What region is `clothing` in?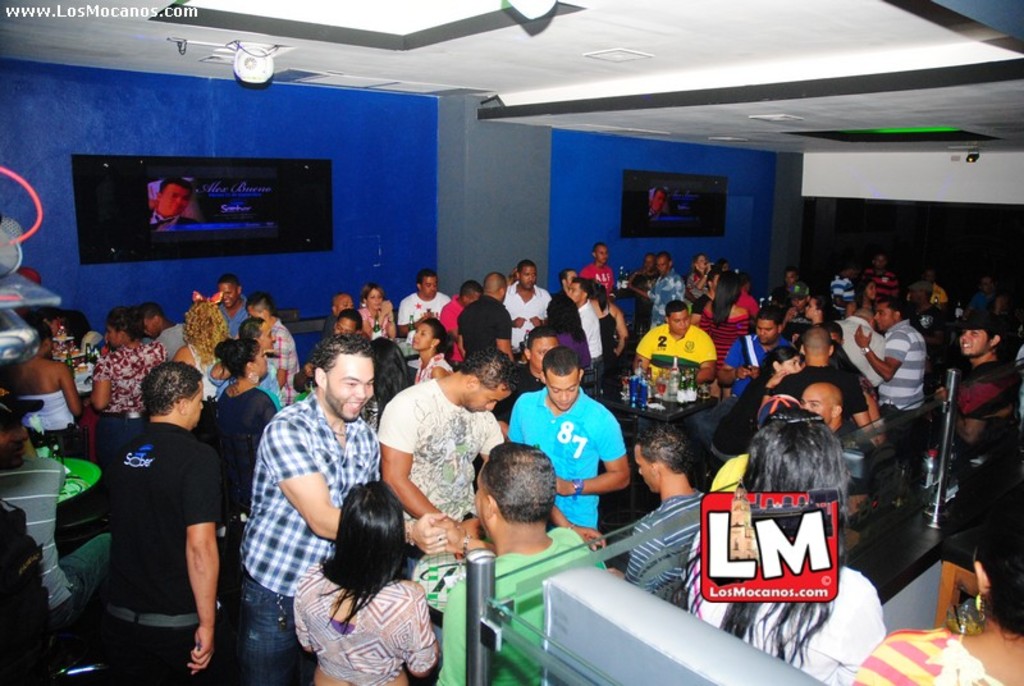
961/360/1020/430.
